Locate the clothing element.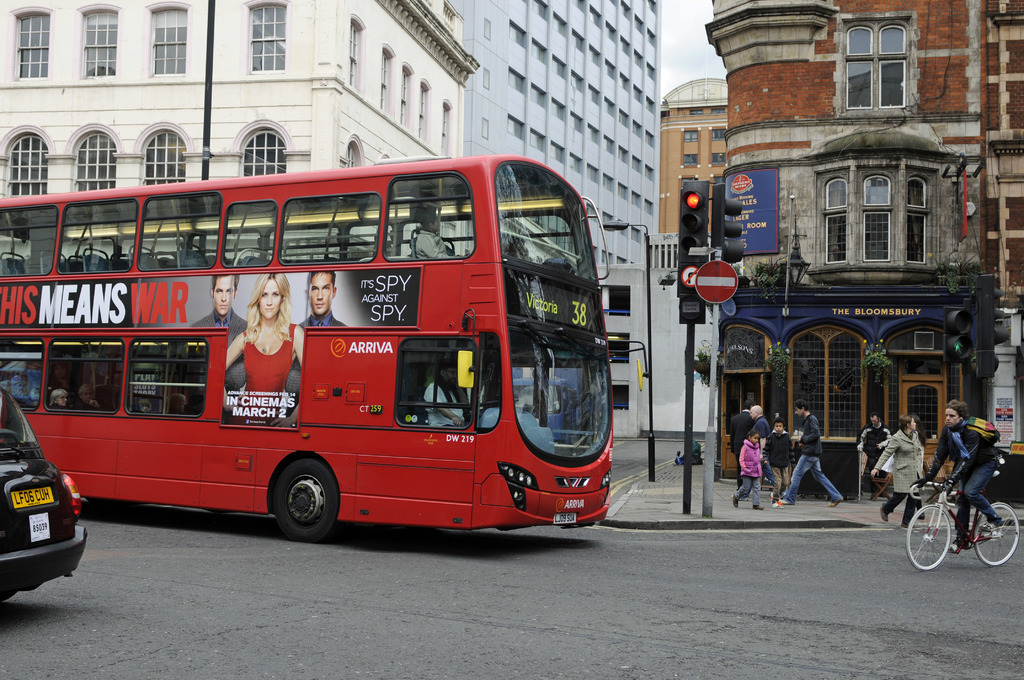
Element bbox: left=189, top=311, right=250, bottom=411.
